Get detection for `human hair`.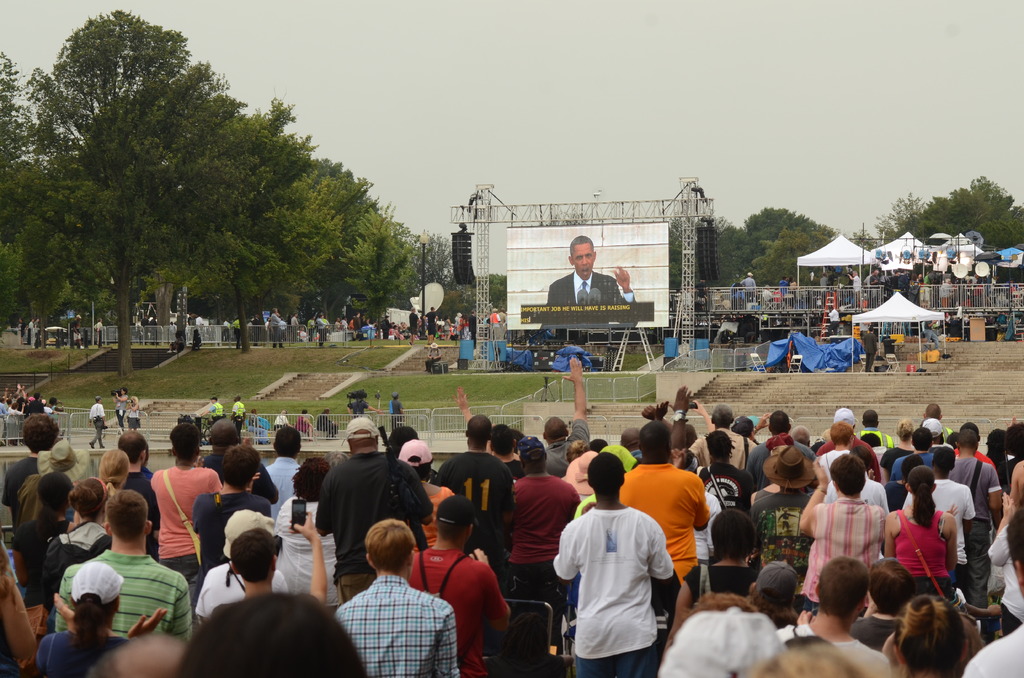
Detection: bbox=(209, 419, 239, 451).
